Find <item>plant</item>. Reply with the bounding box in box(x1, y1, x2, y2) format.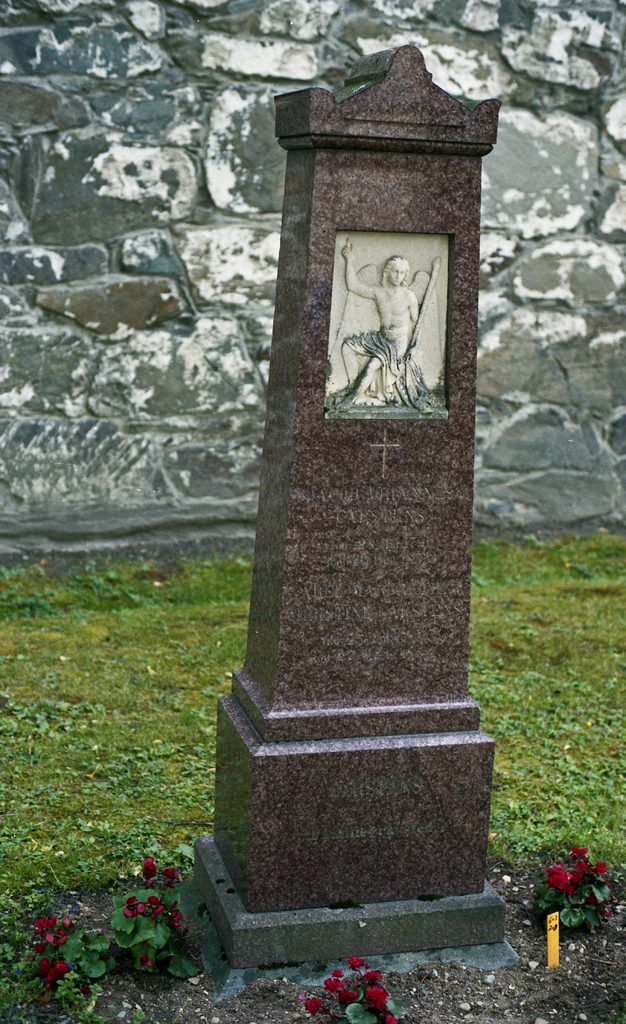
box(315, 949, 397, 1011).
